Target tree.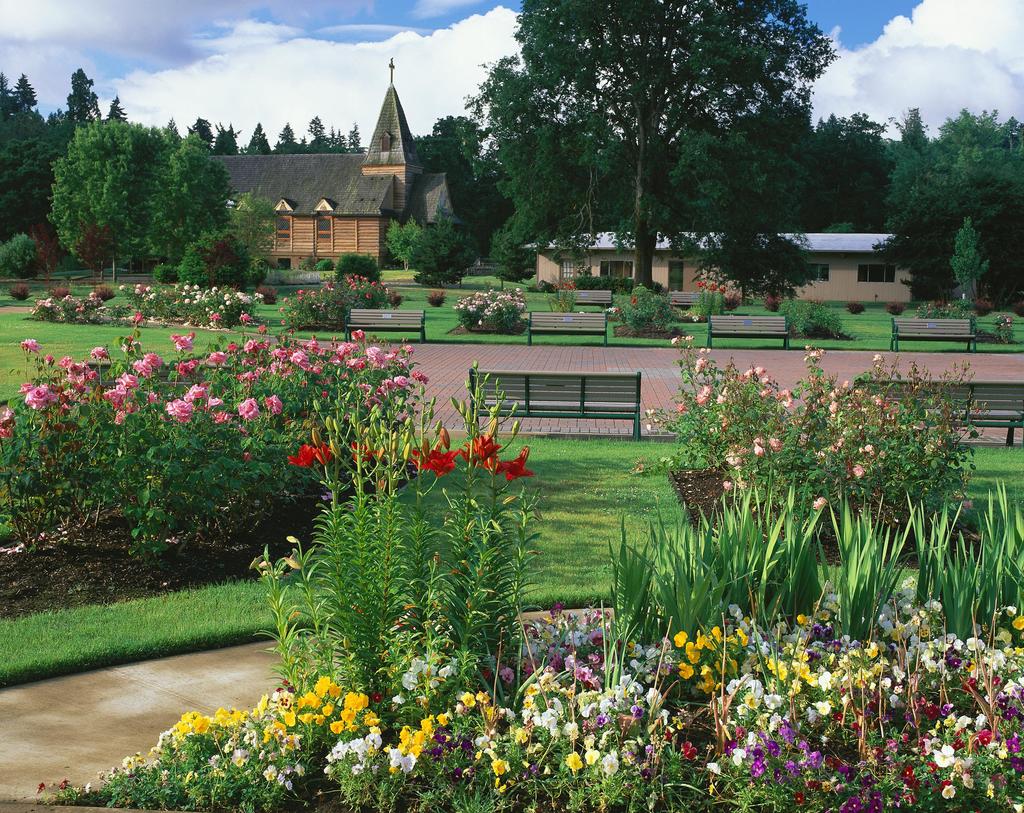
Target region: [left=383, top=199, right=482, bottom=298].
